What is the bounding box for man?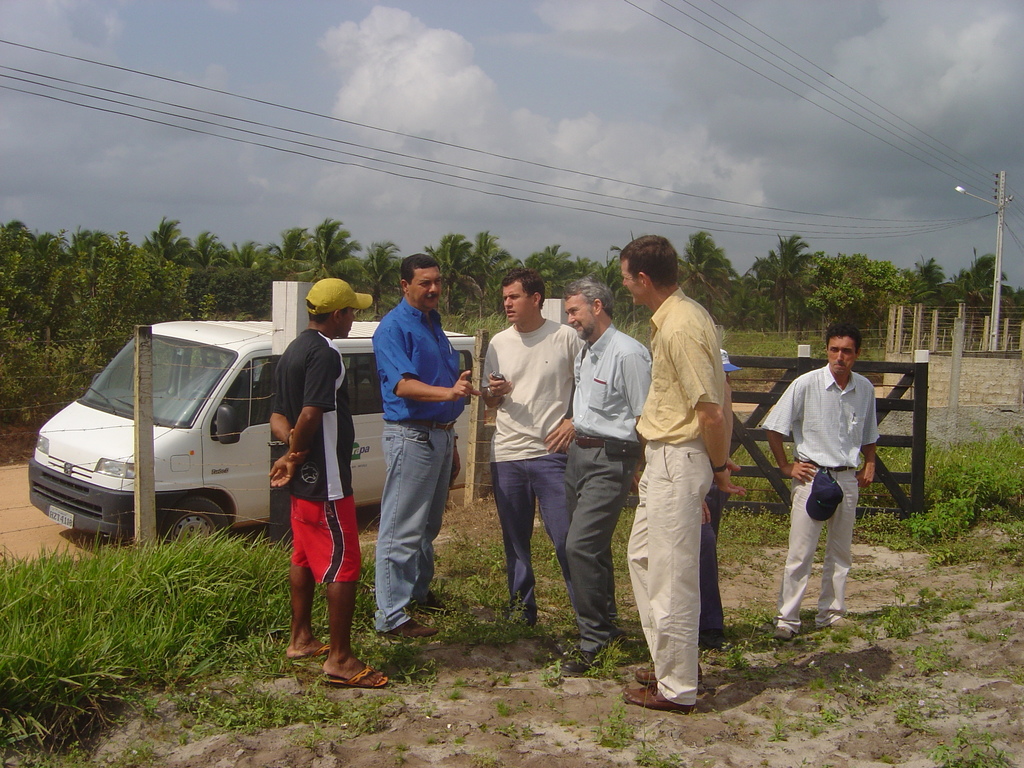
crop(366, 253, 486, 641).
